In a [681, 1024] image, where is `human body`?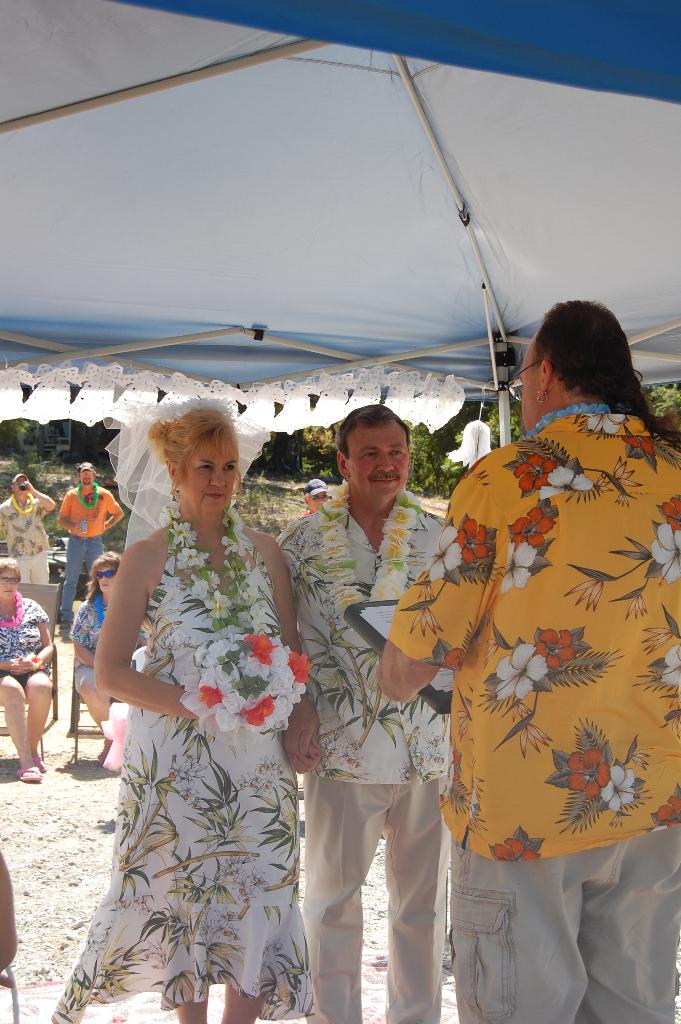
[274,488,458,1023].
